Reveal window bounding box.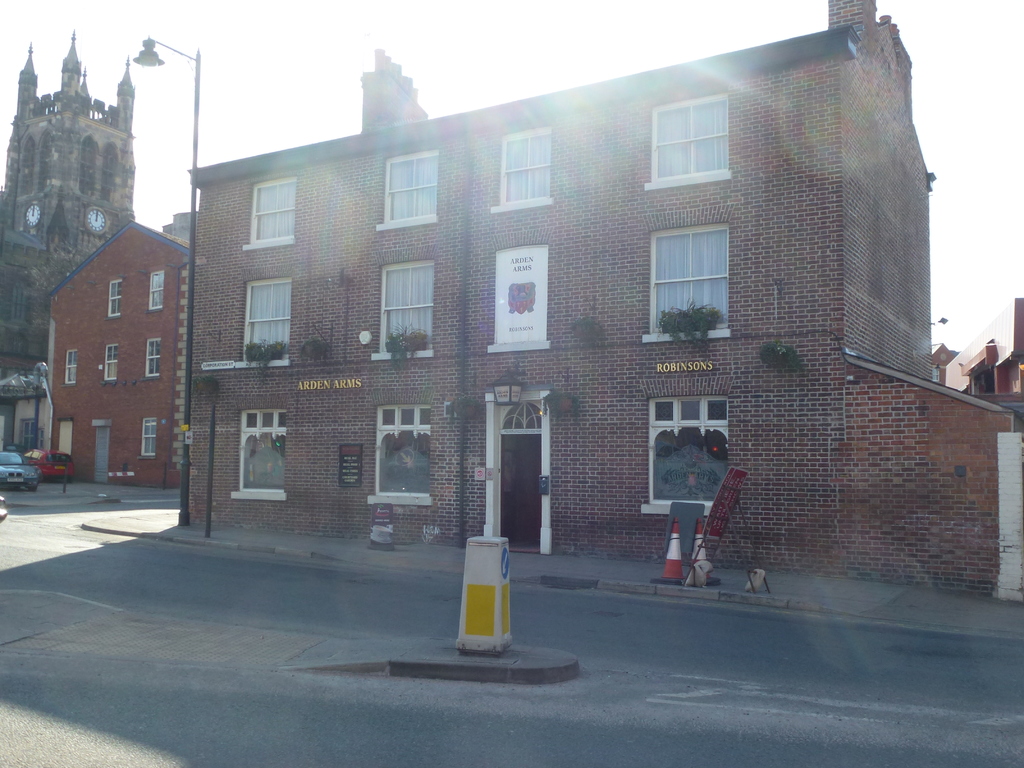
Revealed: 229, 406, 289, 497.
